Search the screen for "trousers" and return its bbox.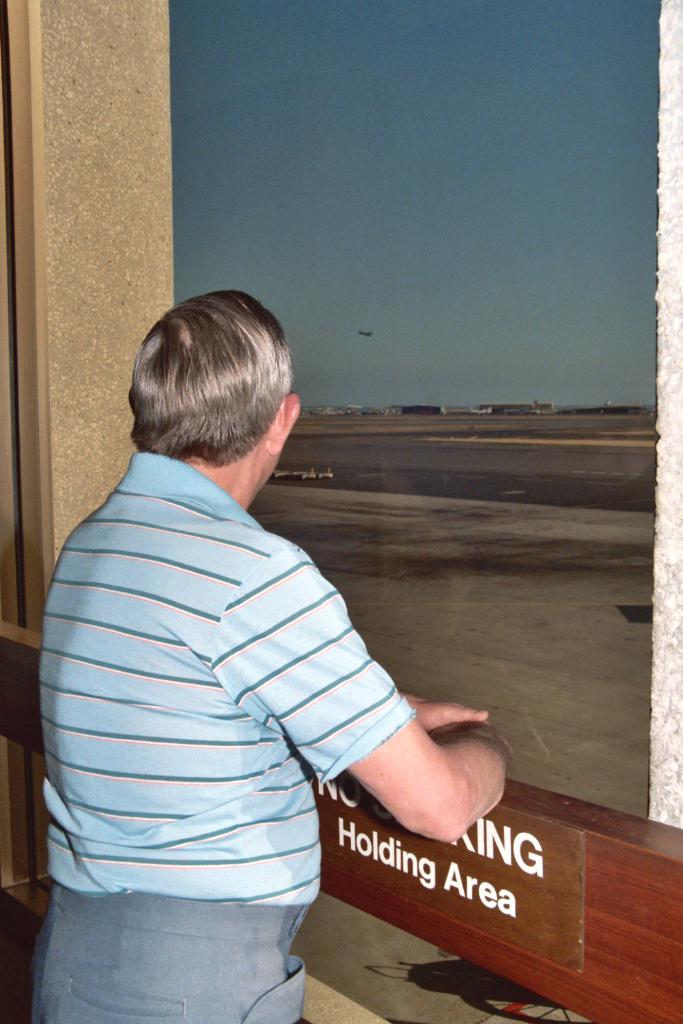
Found: crop(29, 890, 311, 1023).
